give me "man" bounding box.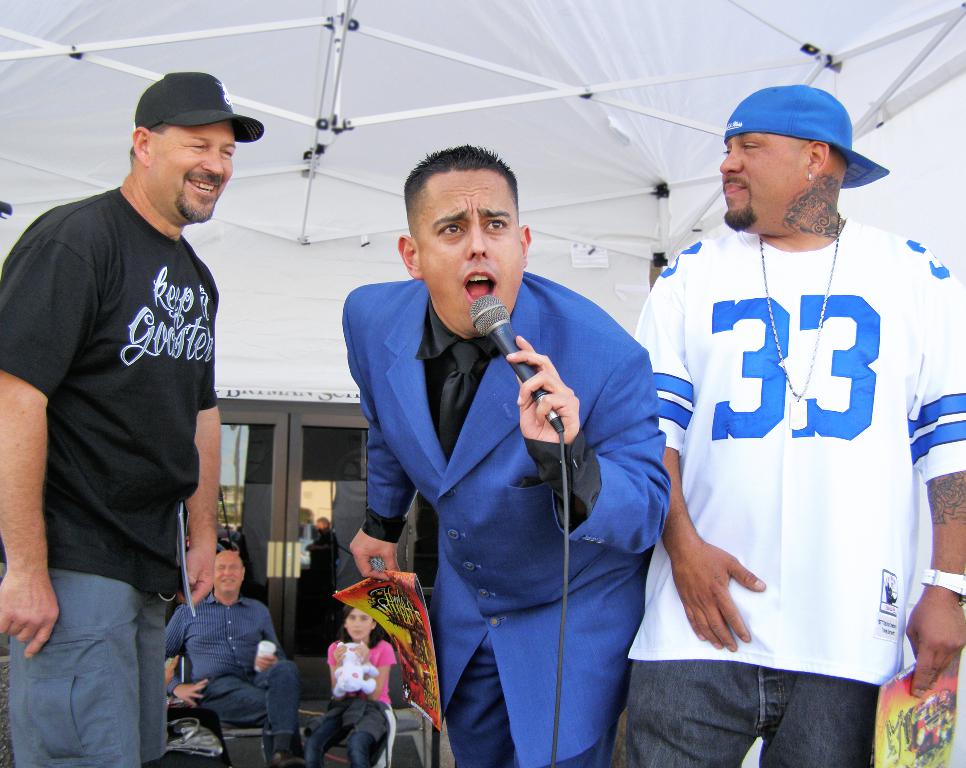
(627, 80, 965, 767).
